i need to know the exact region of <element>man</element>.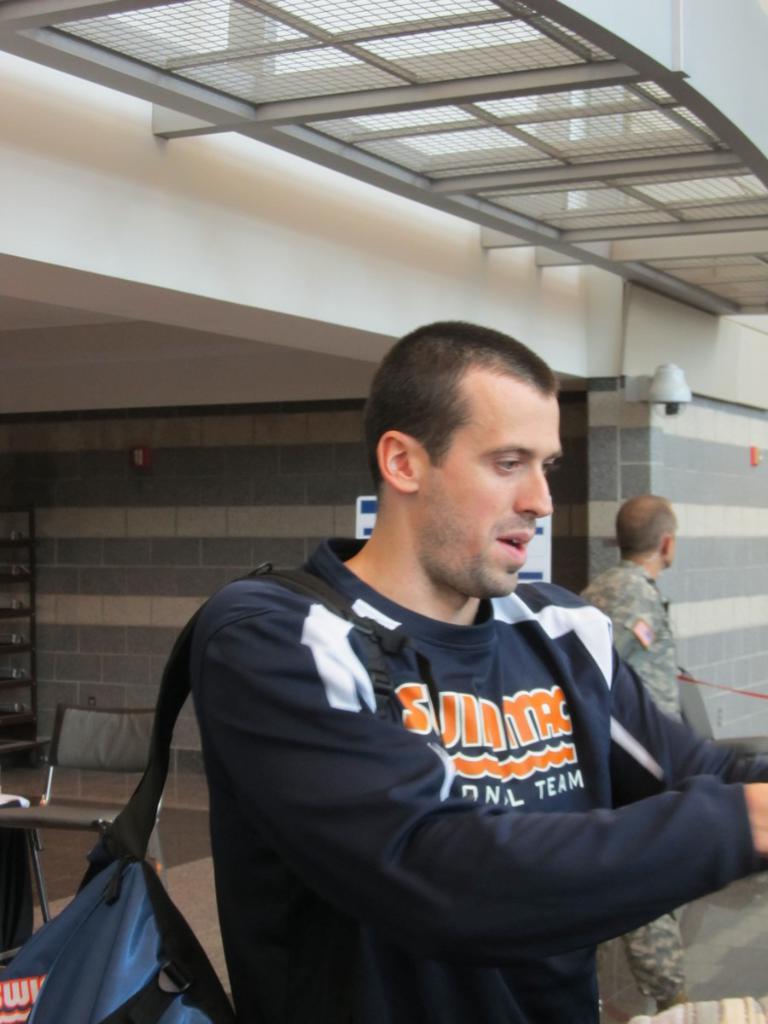
Region: x1=575, y1=488, x2=697, y2=1005.
